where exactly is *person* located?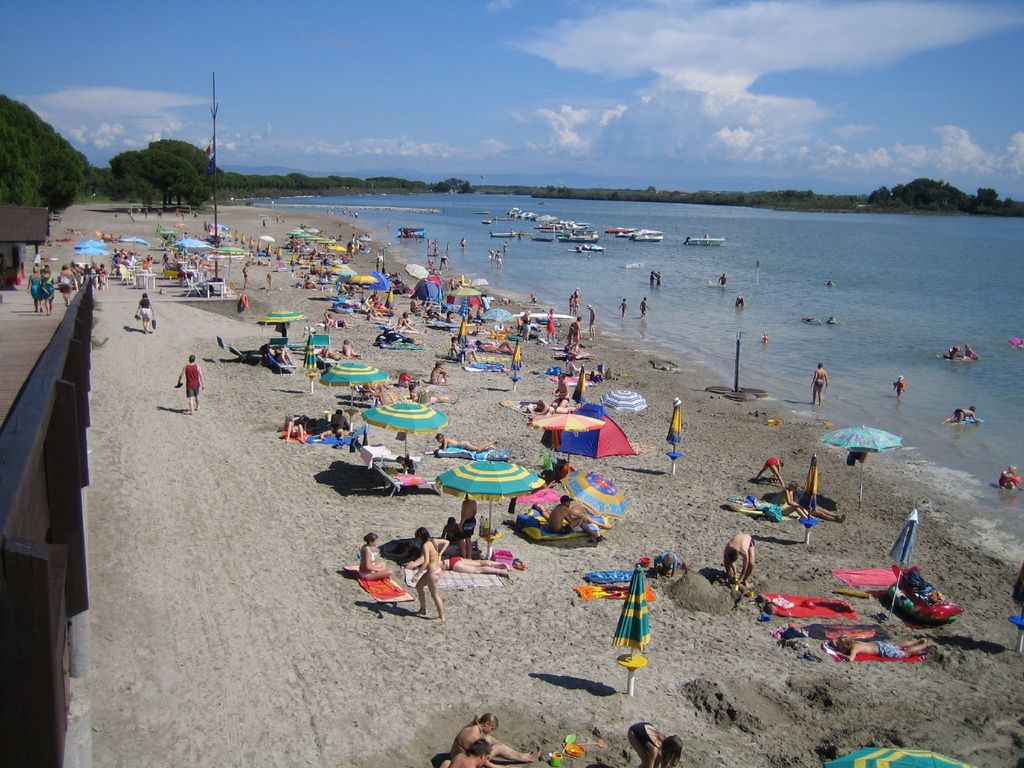
Its bounding box is 358:530:395:582.
